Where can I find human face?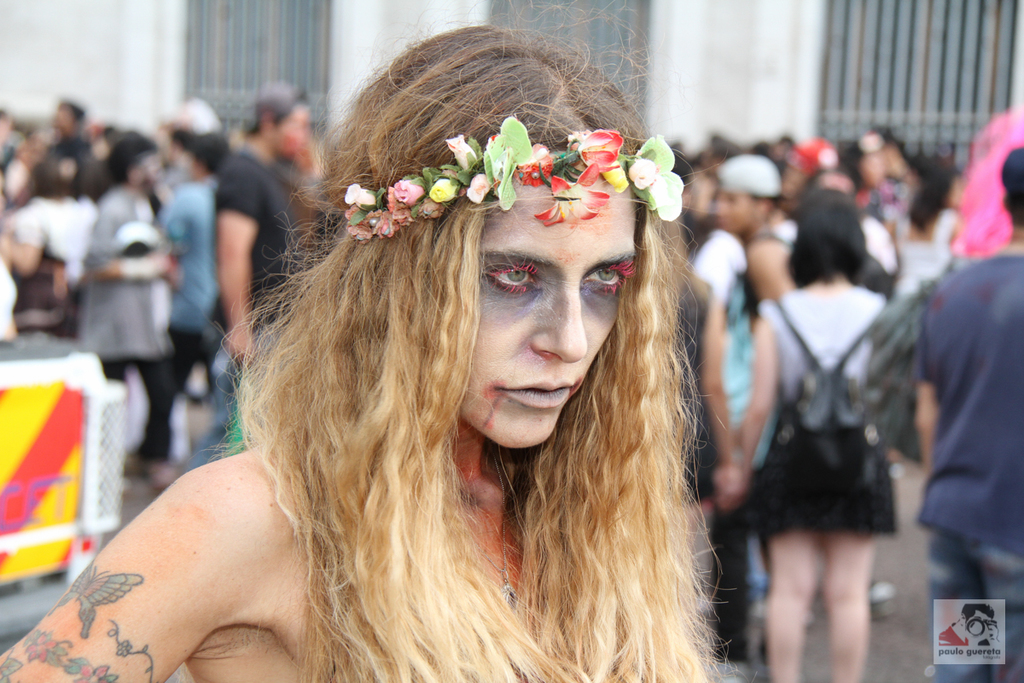
You can find it at <box>461,186,636,448</box>.
